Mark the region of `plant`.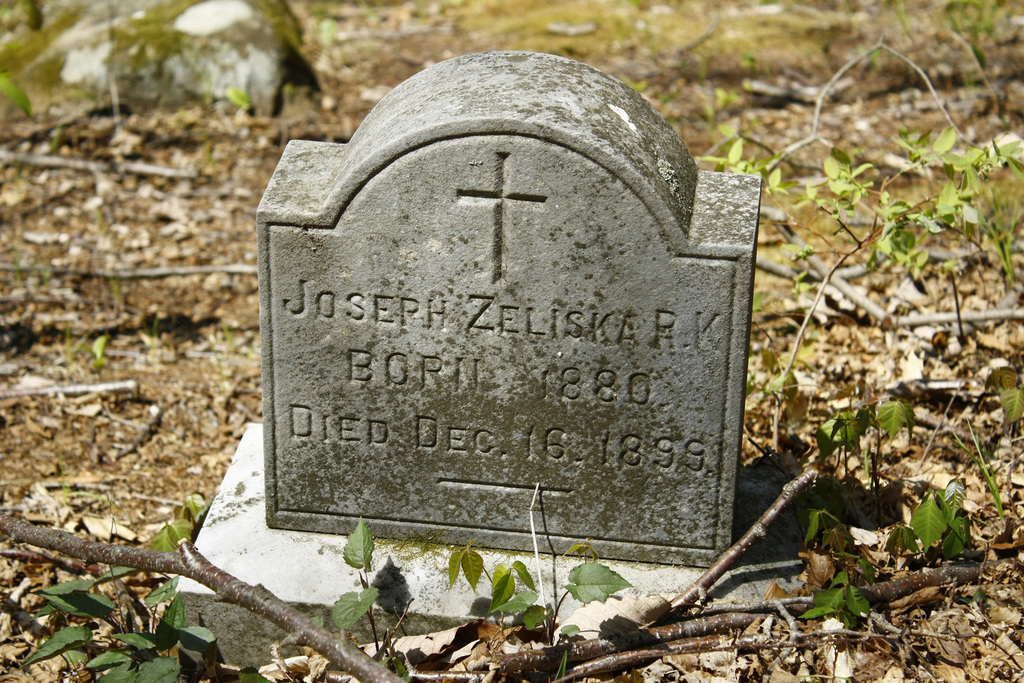
Region: 327,519,413,682.
